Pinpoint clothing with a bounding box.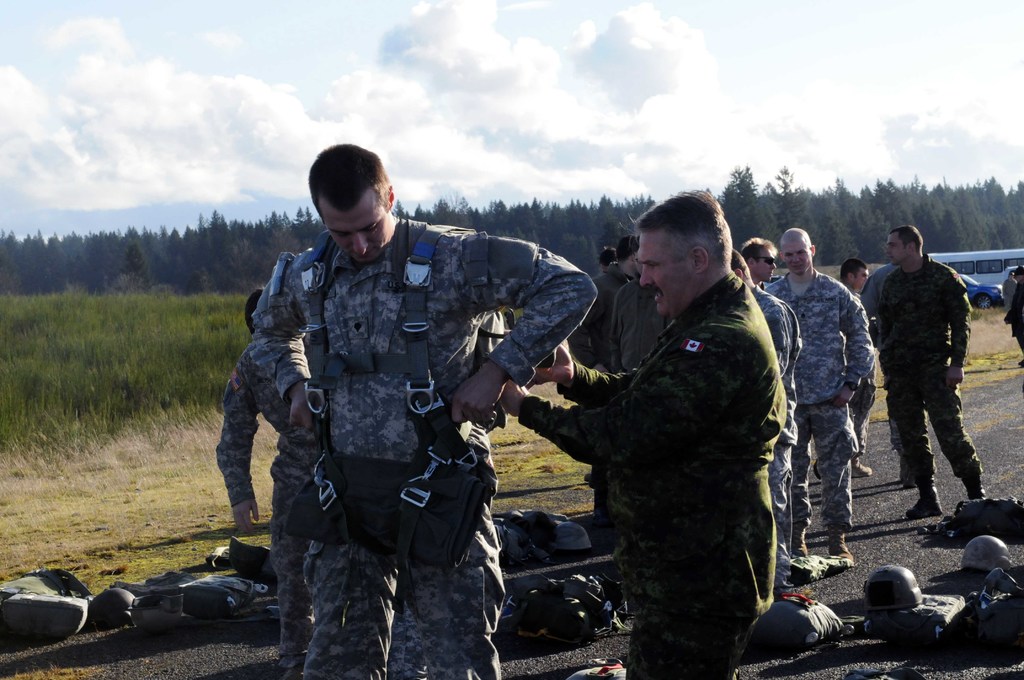
bbox(764, 266, 876, 409).
